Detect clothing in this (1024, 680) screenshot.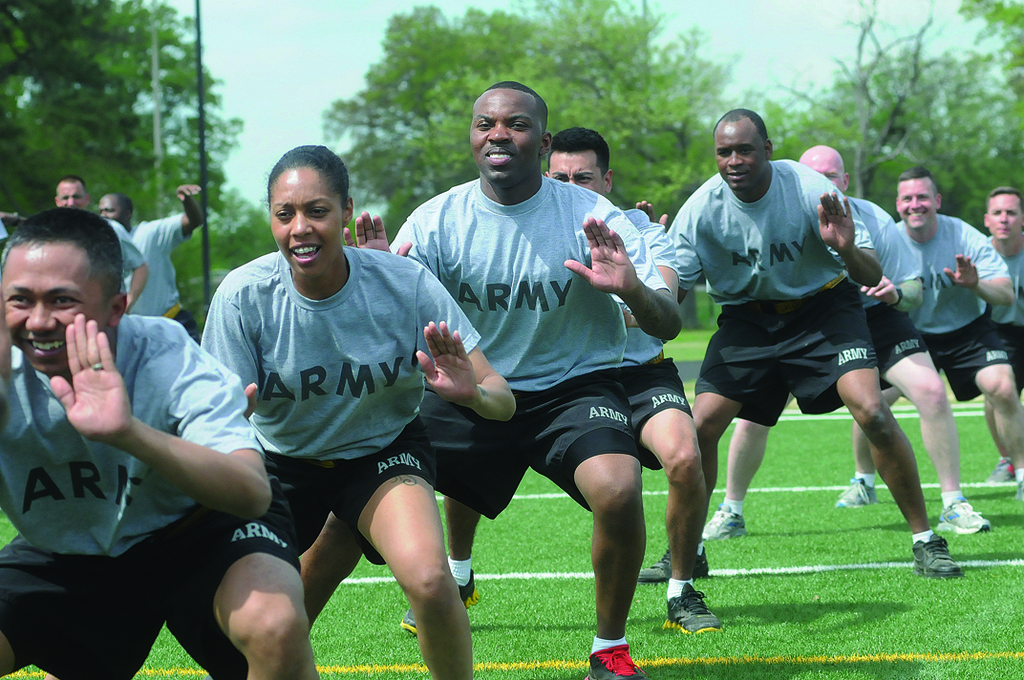
Detection: BBox(622, 206, 727, 466).
